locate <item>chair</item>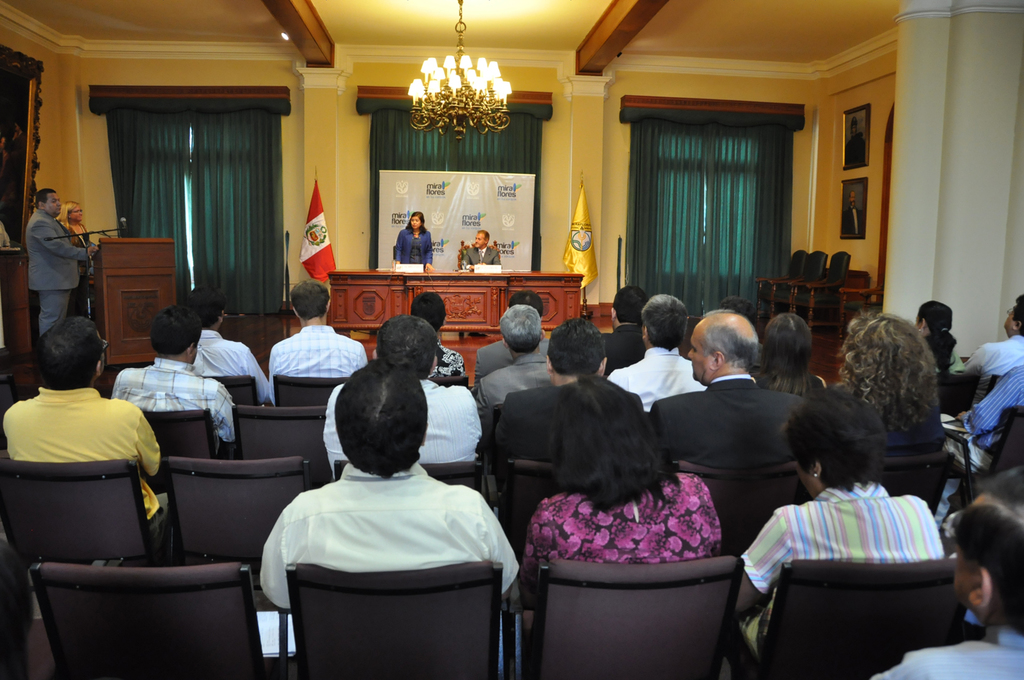
426:373:472:387
